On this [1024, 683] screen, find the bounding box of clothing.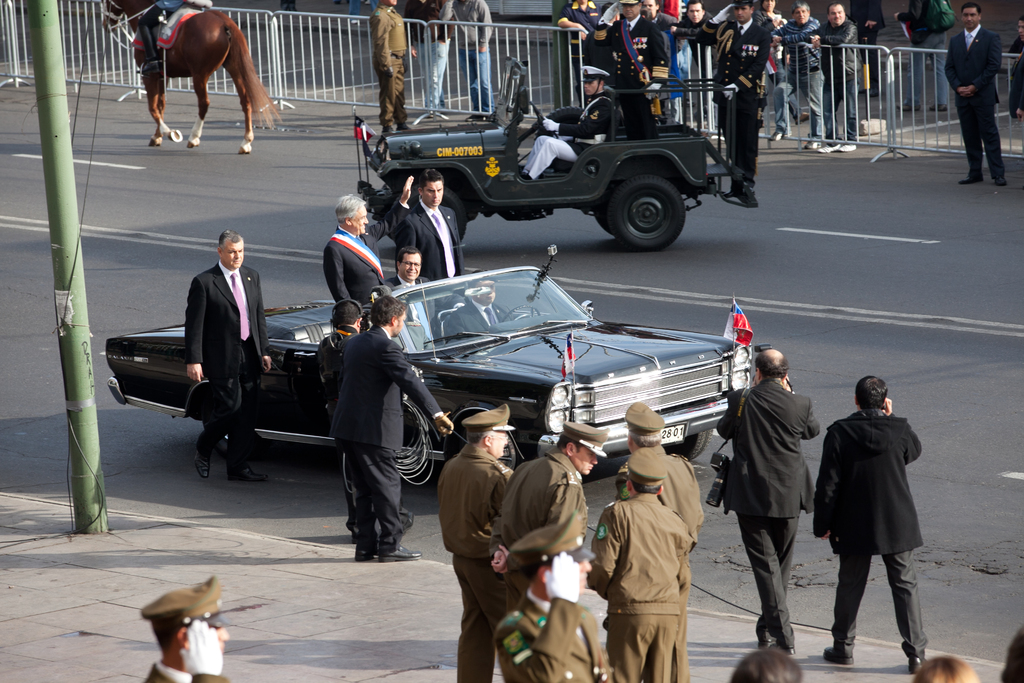
Bounding box: [x1=594, y1=483, x2=700, y2=618].
